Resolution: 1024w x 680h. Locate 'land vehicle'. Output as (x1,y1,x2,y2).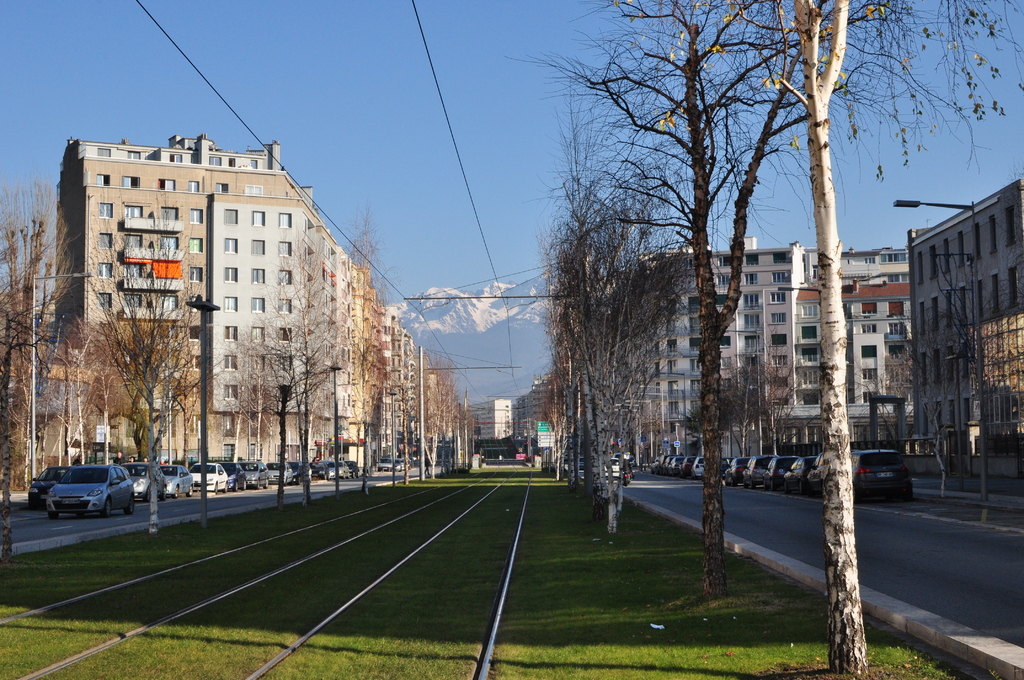
(694,458,703,479).
